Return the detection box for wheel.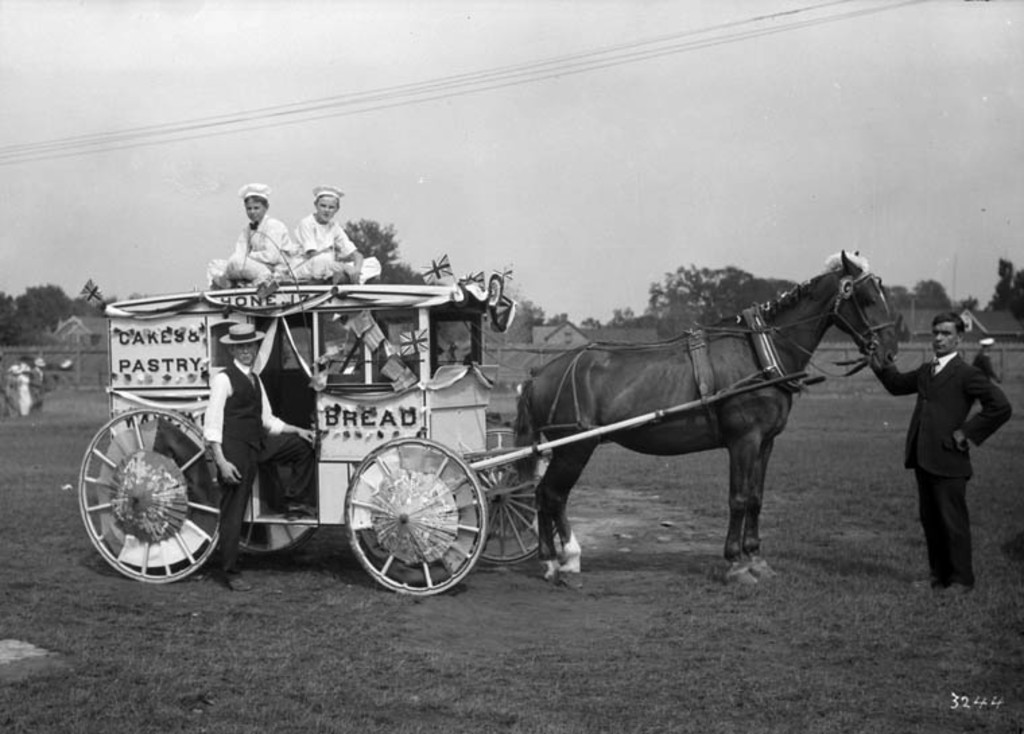
box(480, 426, 562, 567).
